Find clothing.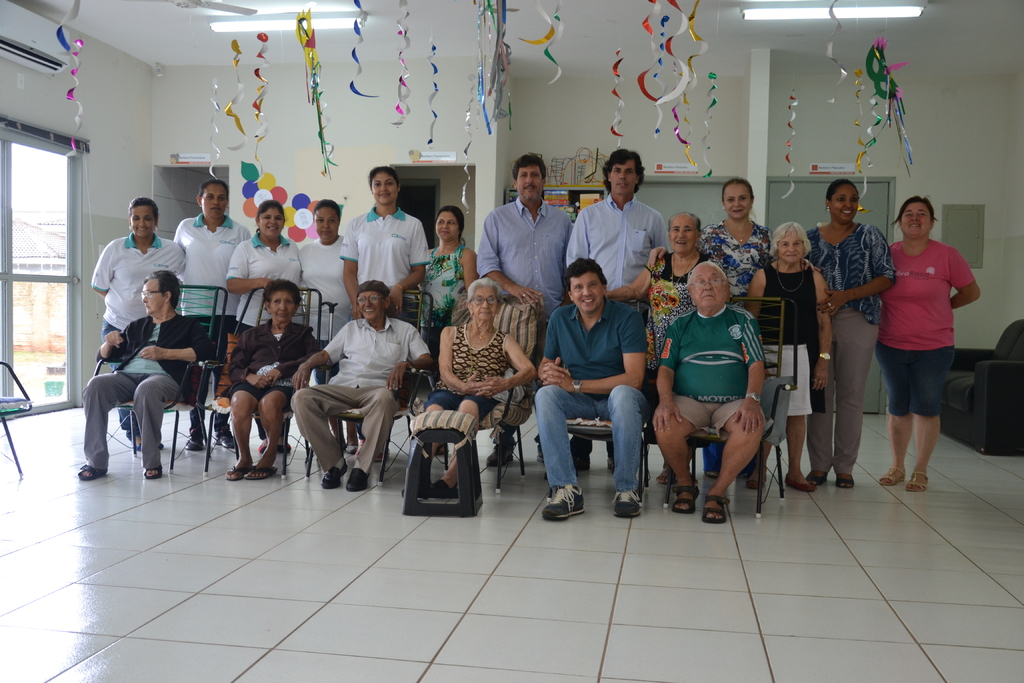
bbox(477, 197, 576, 452).
